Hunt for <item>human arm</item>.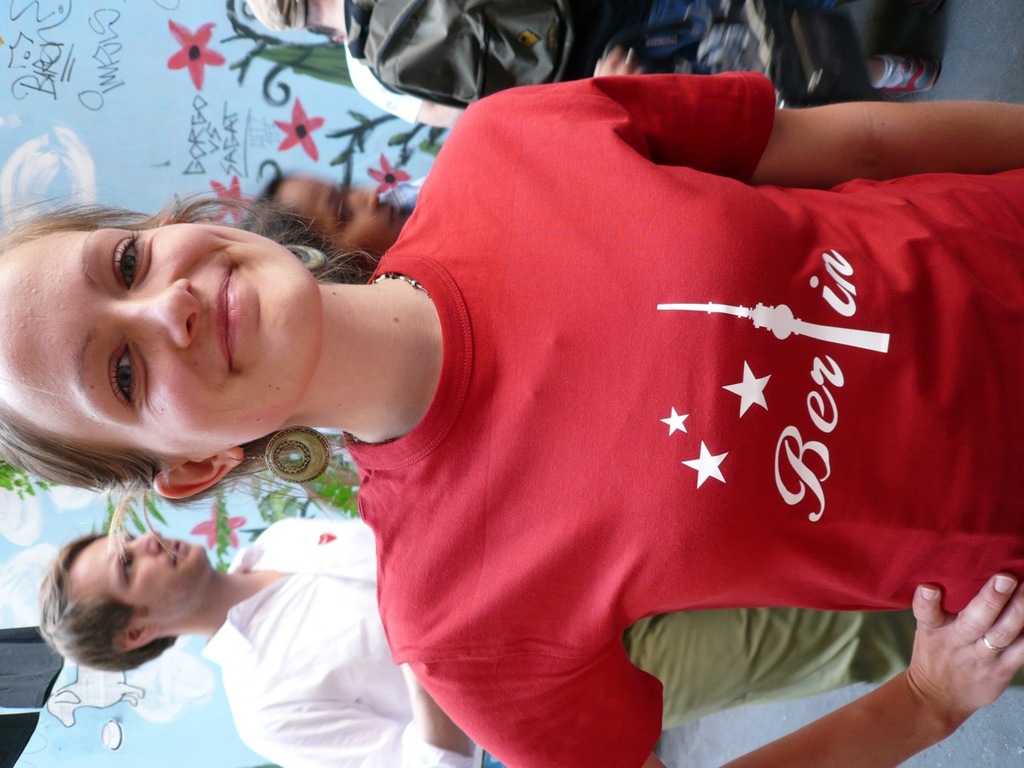
Hunted down at l=404, t=581, r=1023, b=767.
